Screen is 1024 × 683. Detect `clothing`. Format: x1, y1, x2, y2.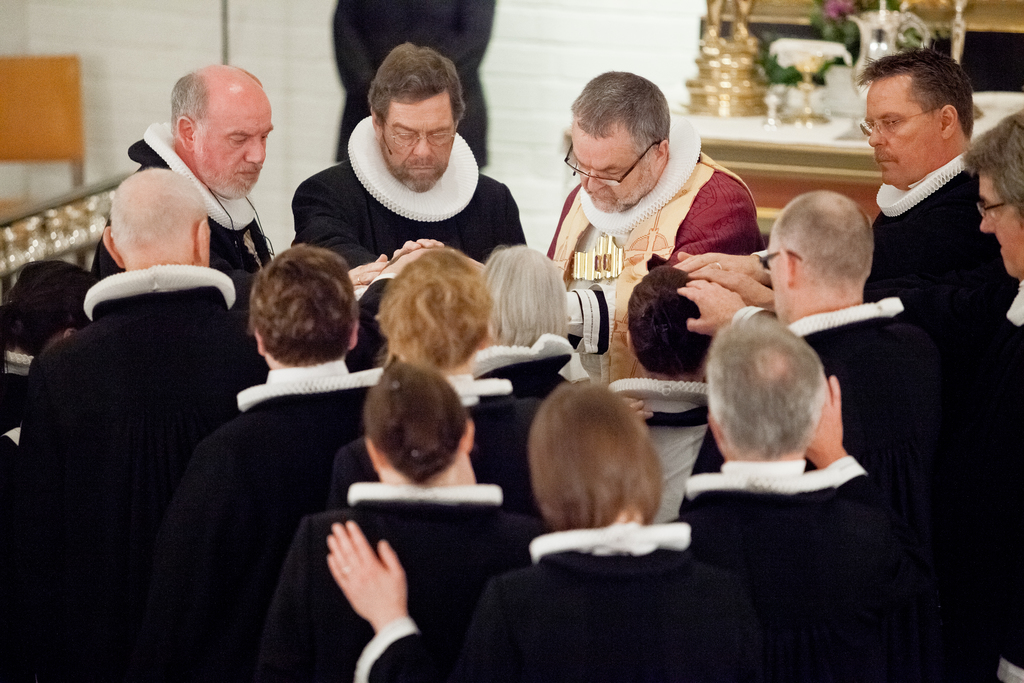
334, 372, 531, 512.
